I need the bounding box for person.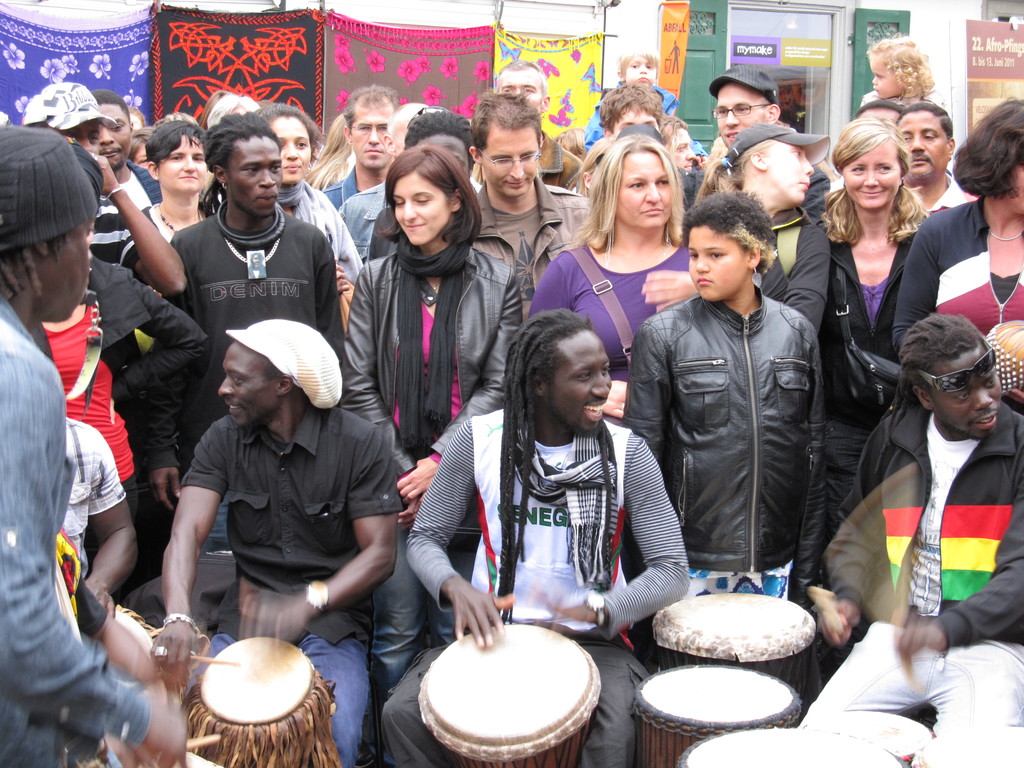
Here it is: <region>605, 39, 680, 127</region>.
